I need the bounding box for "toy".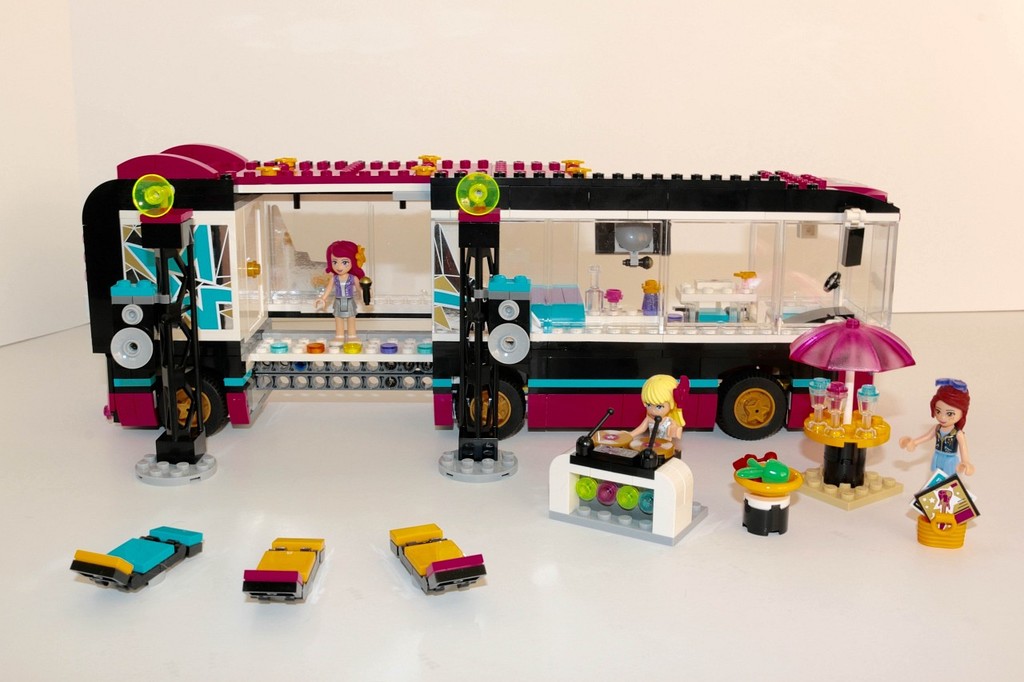
Here it is: Rect(798, 465, 906, 511).
